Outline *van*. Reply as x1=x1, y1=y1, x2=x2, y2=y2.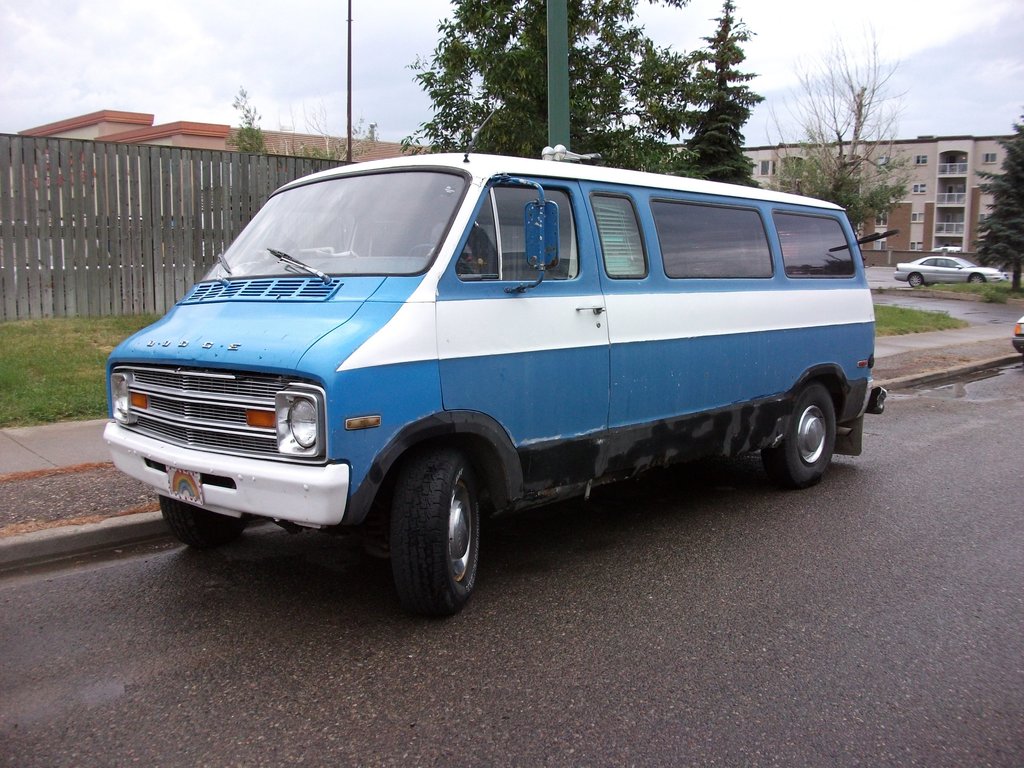
x1=100, y1=145, x2=888, y2=620.
